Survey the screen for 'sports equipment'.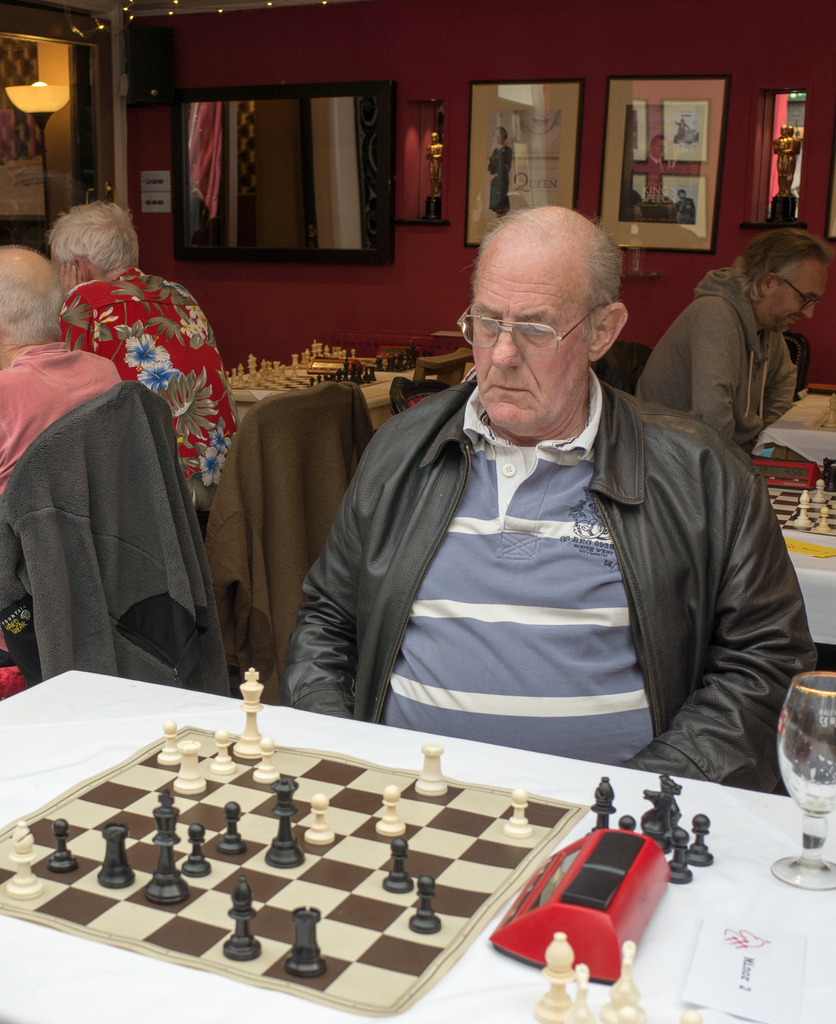
Survey found: {"left": 404, "top": 876, "right": 446, "bottom": 934}.
